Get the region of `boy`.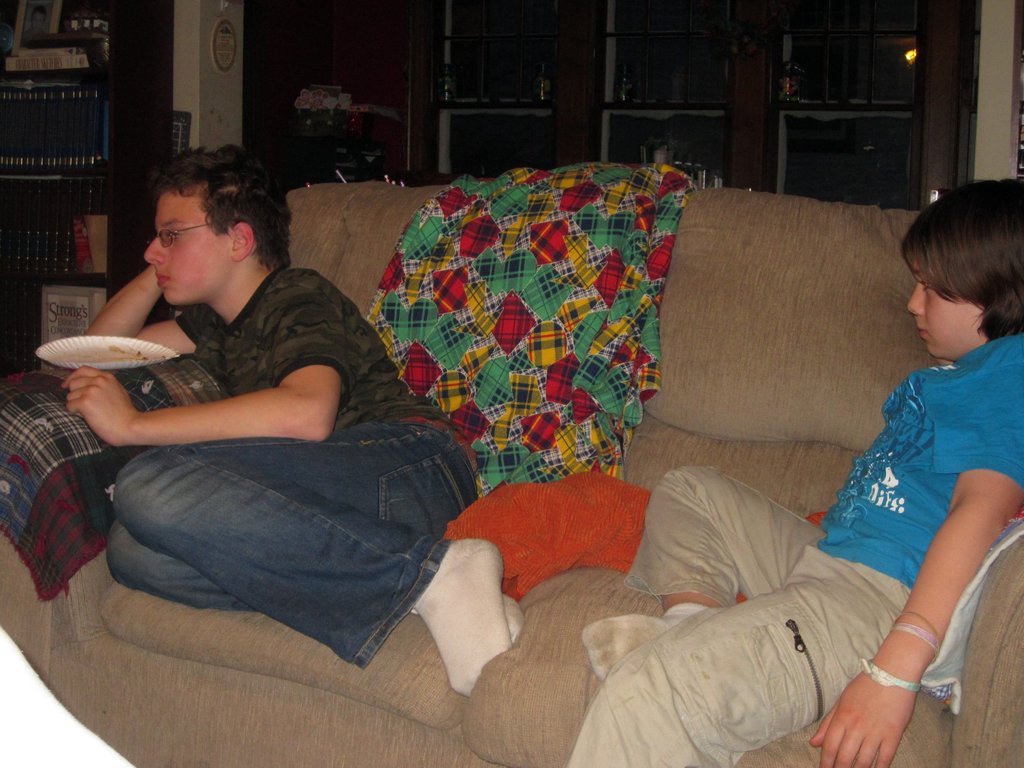
<bbox>59, 139, 525, 697</bbox>.
